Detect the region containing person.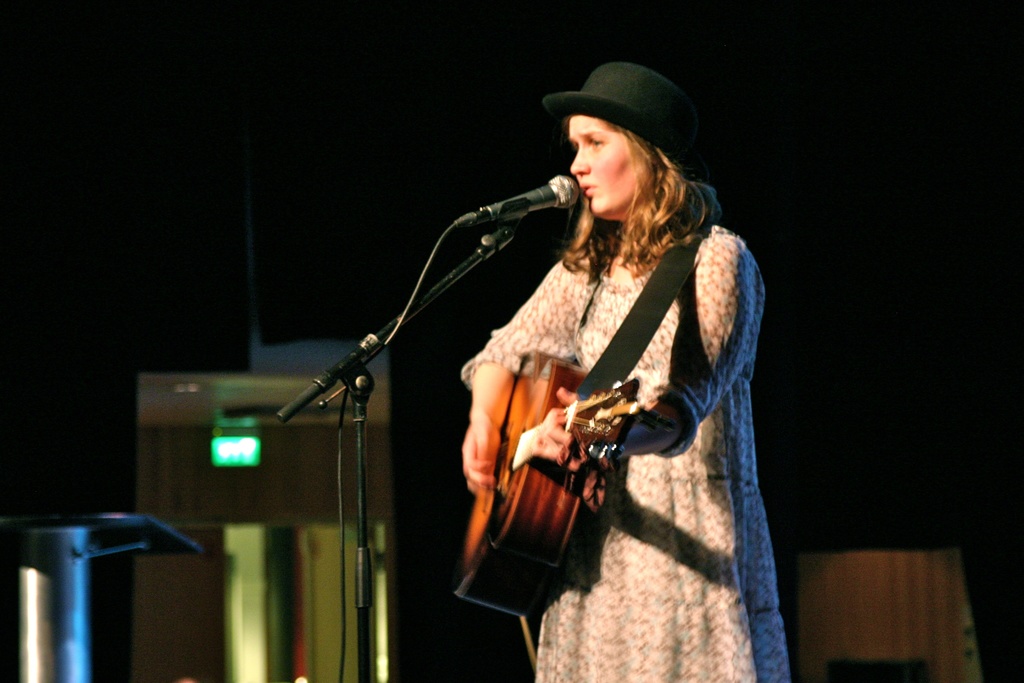
bbox(460, 59, 792, 682).
